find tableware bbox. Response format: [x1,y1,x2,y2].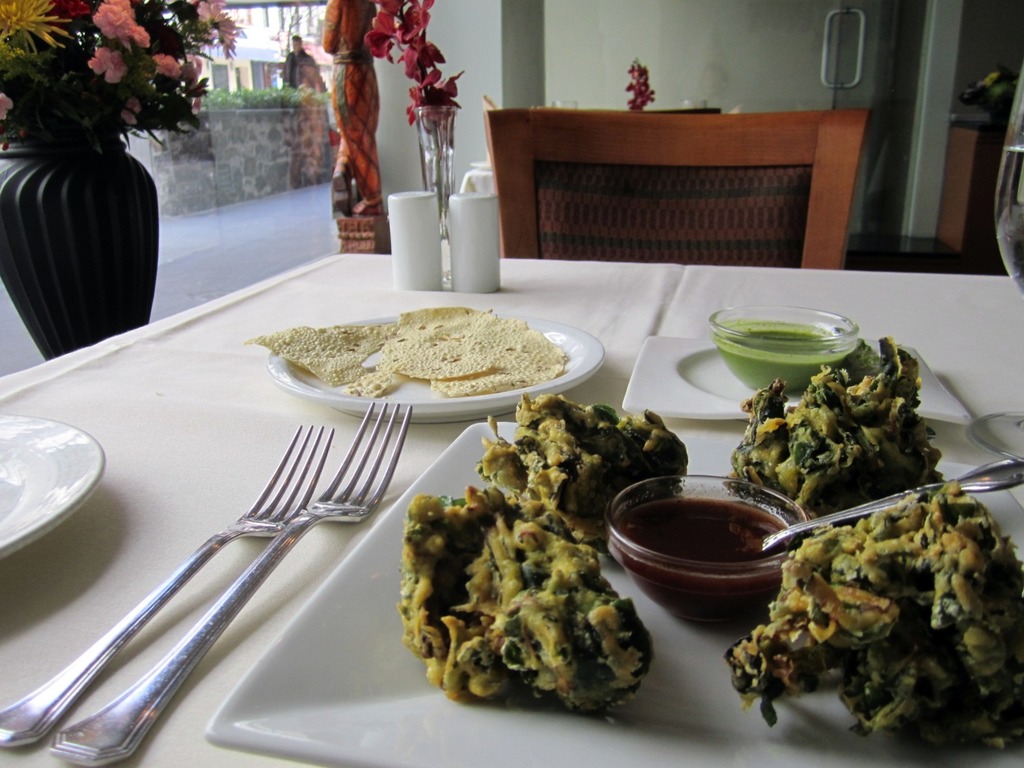
[764,456,1023,552].
